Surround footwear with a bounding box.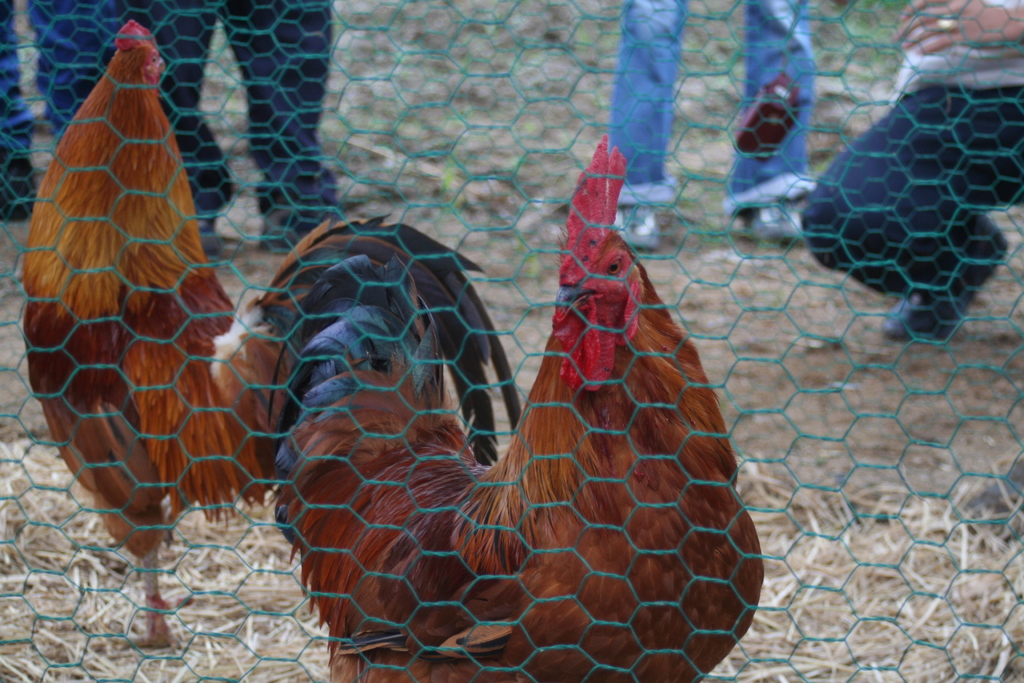
region(257, 190, 369, 259).
